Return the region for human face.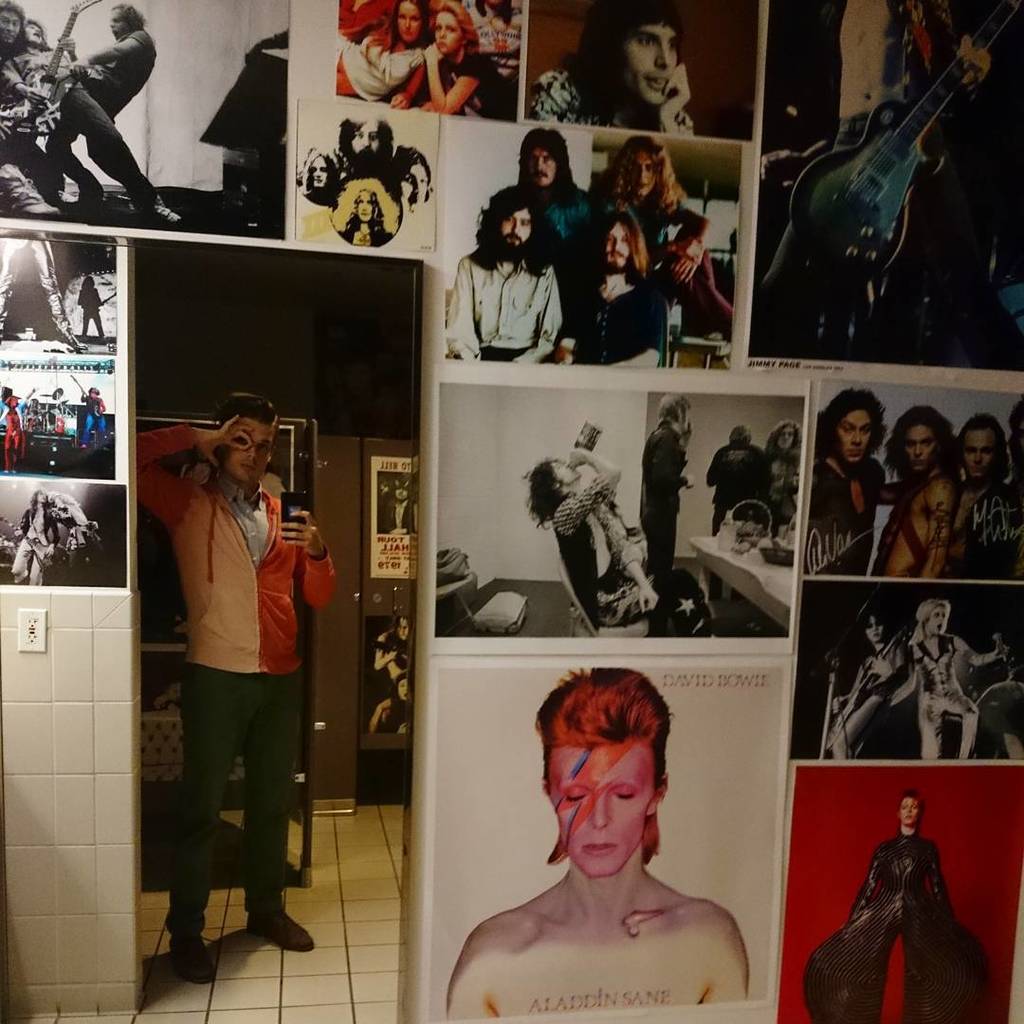
(left=607, top=222, right=631, bottom=265).
